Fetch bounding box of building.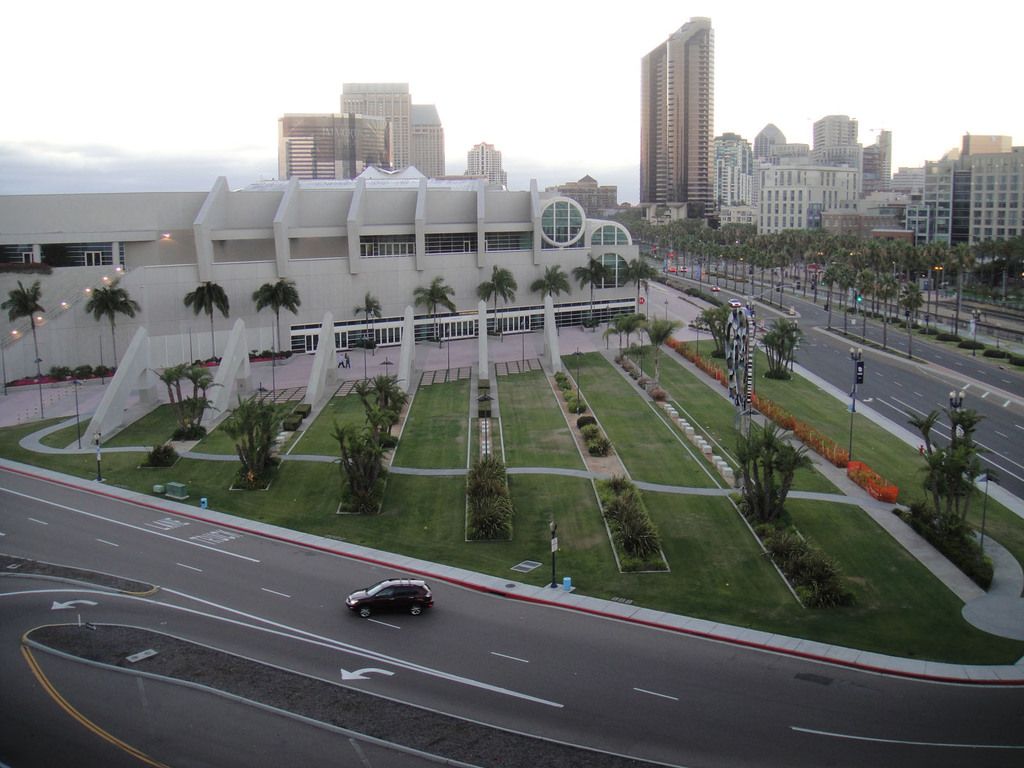
Bbox: BBox(243, 164, 489, 192).
